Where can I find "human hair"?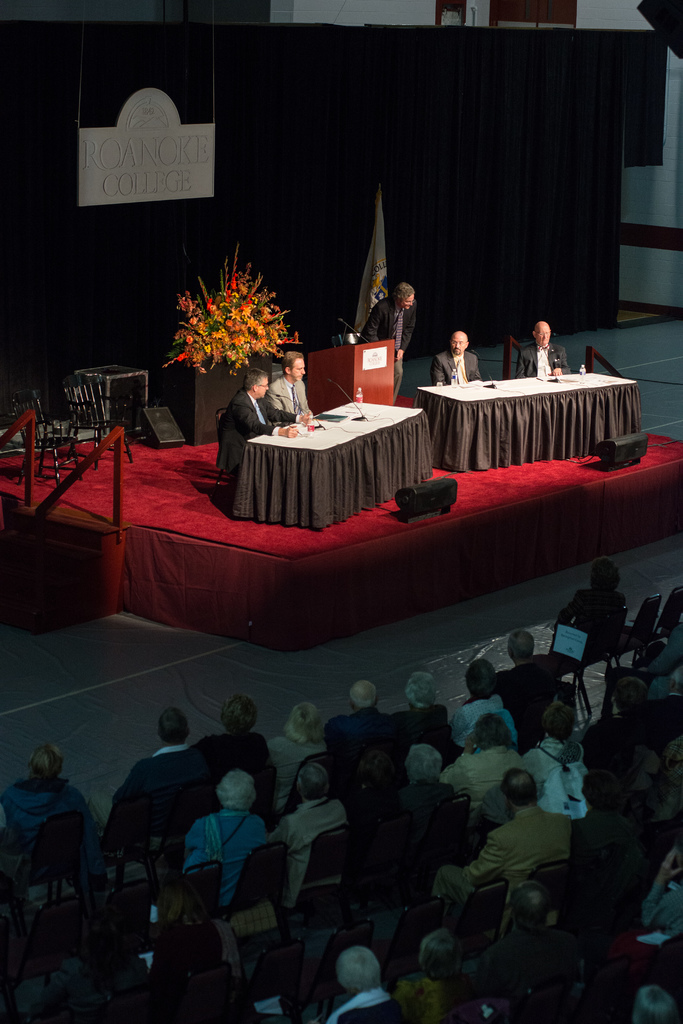
You can find it at [334, 945, 381, 993].
